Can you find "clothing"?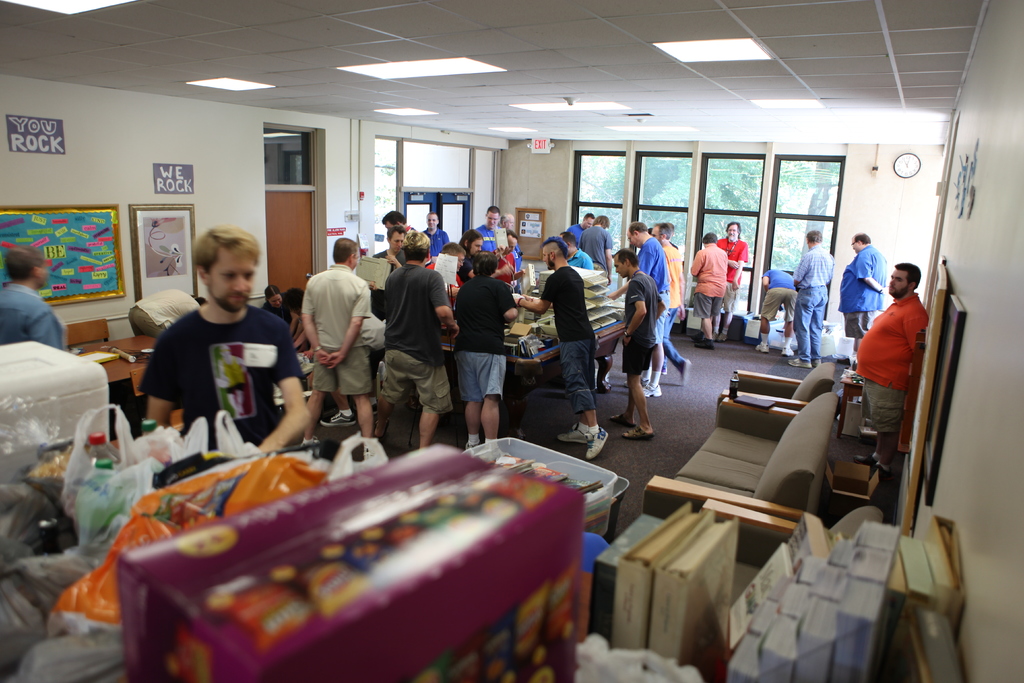
Yes, bounding box: locate(304, 262, 372, 395).
